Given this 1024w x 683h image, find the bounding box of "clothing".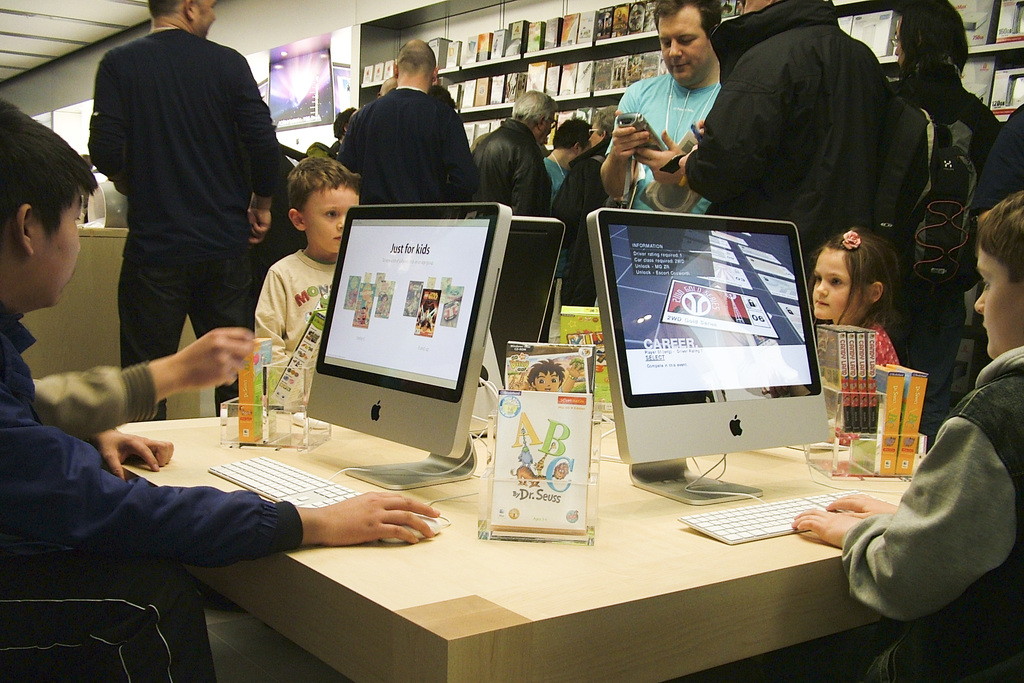
box=[820, 331, 1015, 682].
